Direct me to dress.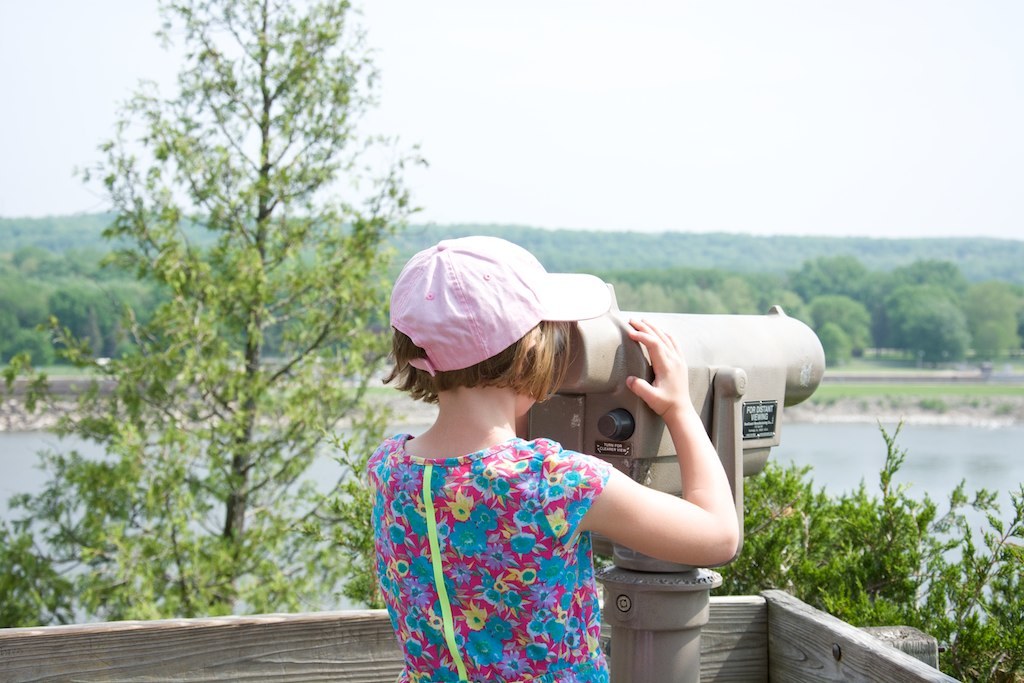
Direction: <region>359, 441, 613, 682</region>.
